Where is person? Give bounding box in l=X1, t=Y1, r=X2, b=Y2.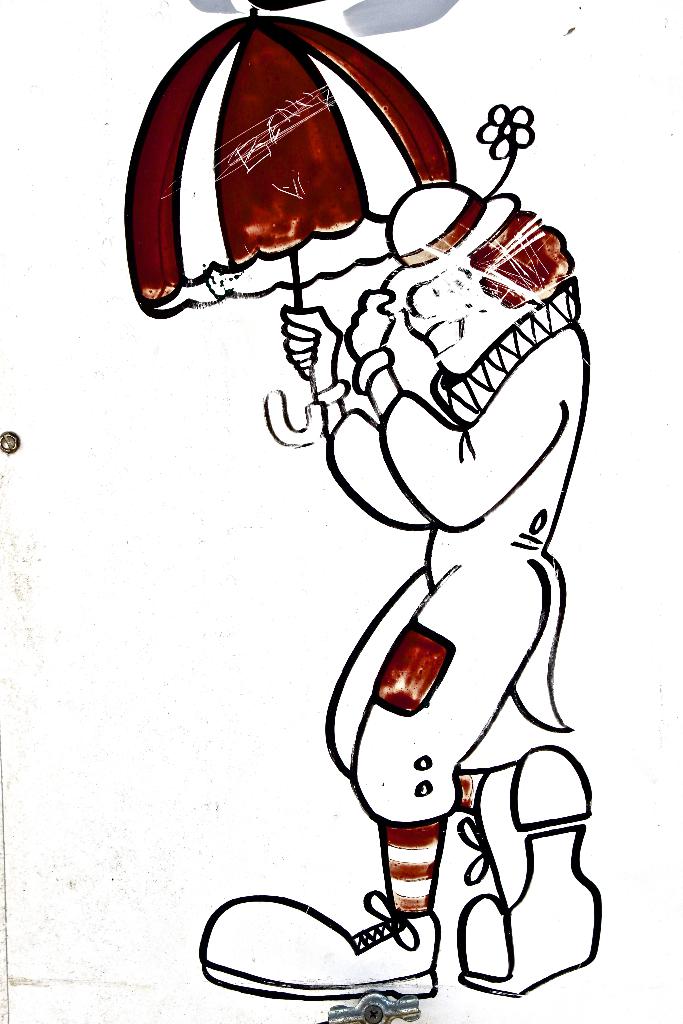
l=290, t=94, r=584, b=952.
